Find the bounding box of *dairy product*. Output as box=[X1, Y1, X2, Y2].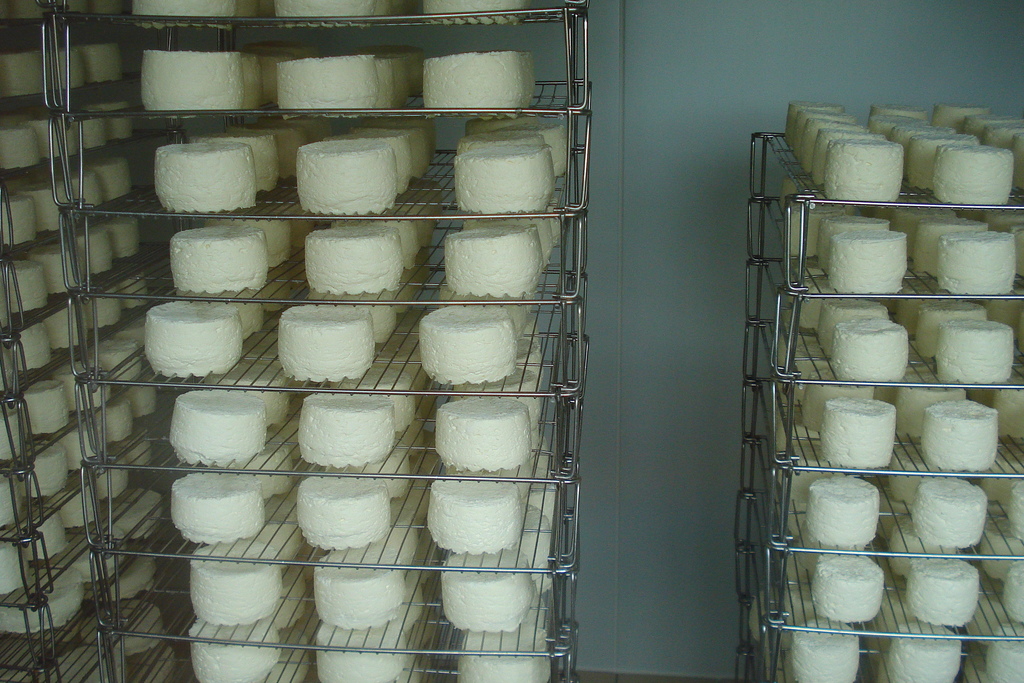
box=[922, 86, 1023, 195].
